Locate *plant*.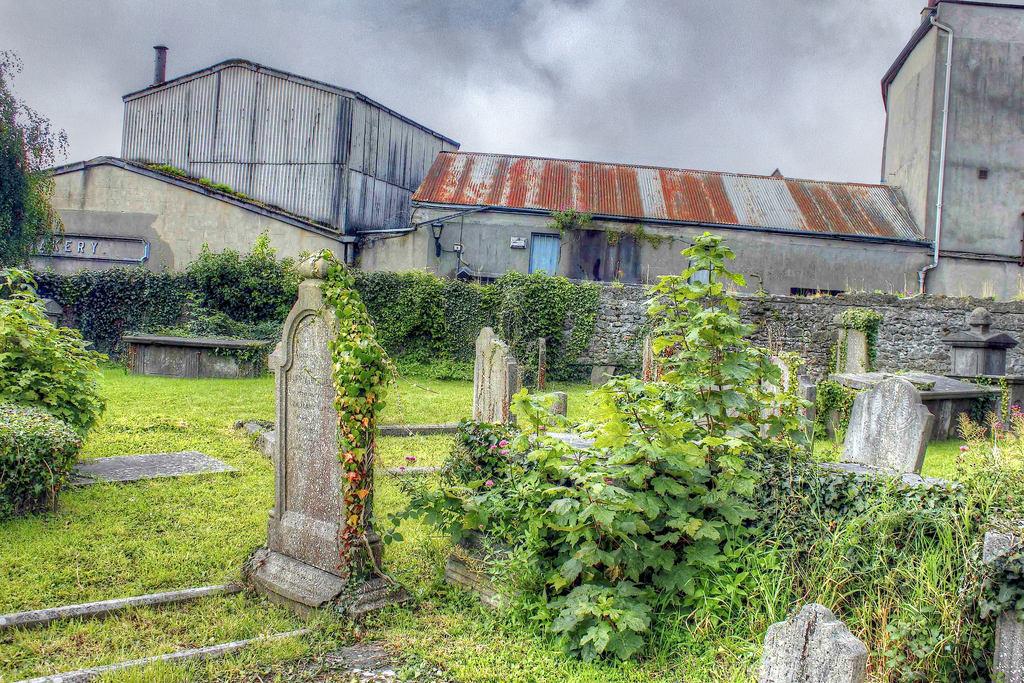
Bounding box: bbox(5, 267, 113, 522).
